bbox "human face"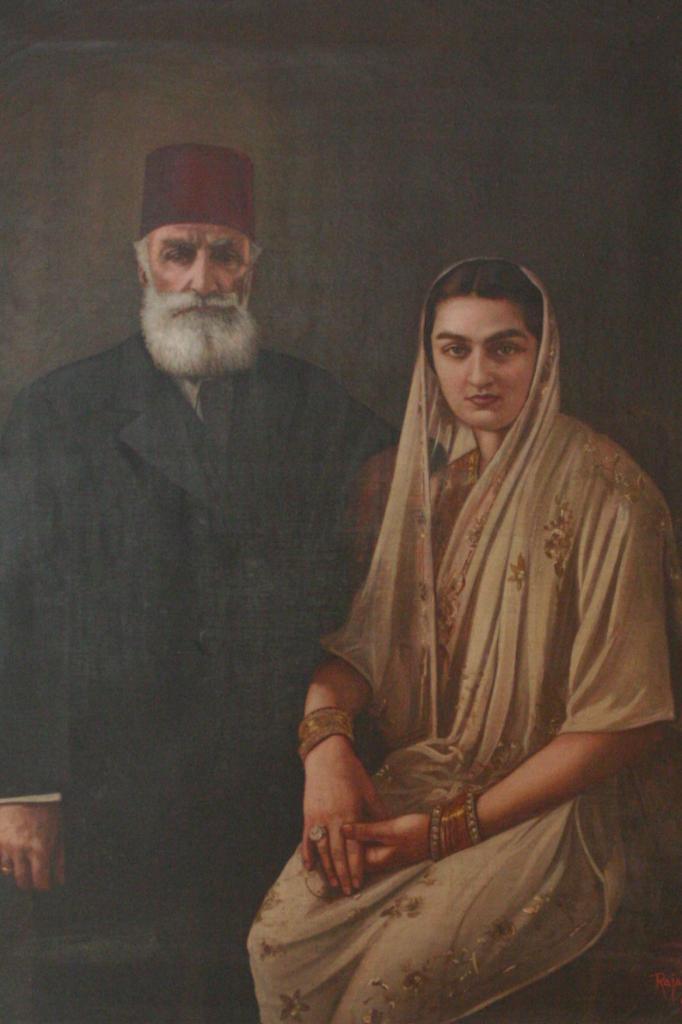
BBox(440, 300, 534, 429)
